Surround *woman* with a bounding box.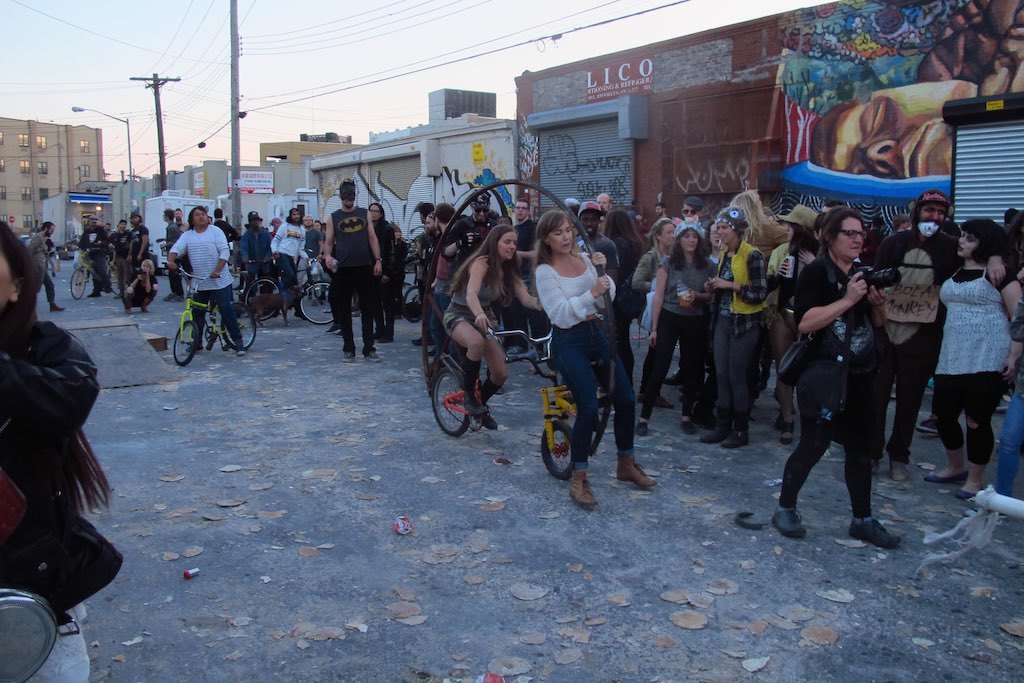
[639,219,714,437].
